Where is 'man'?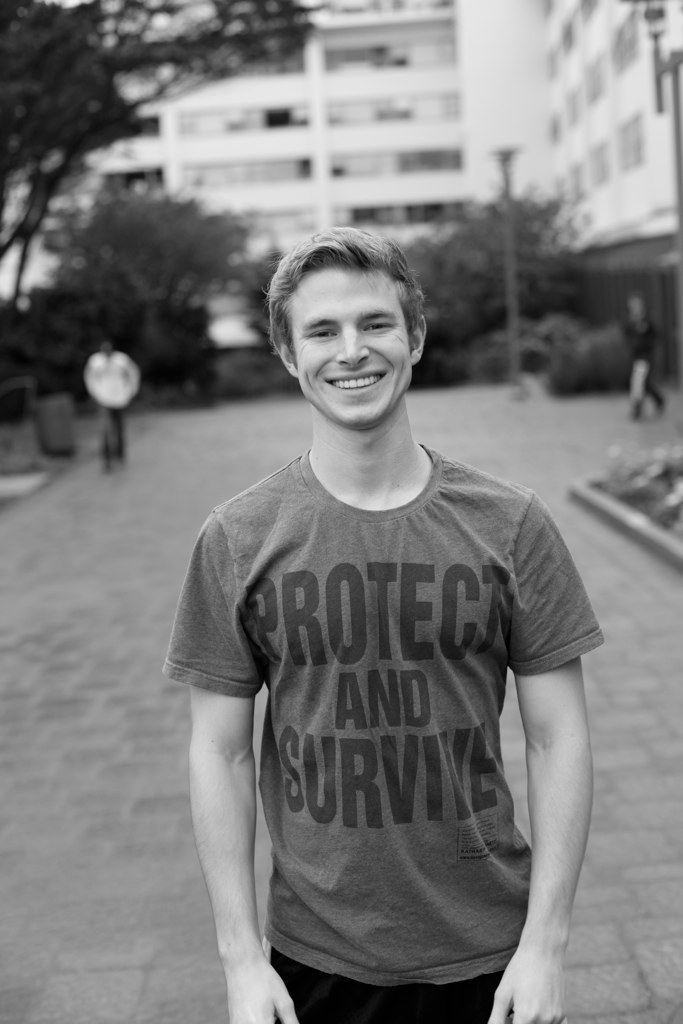
632:293:667:413.
